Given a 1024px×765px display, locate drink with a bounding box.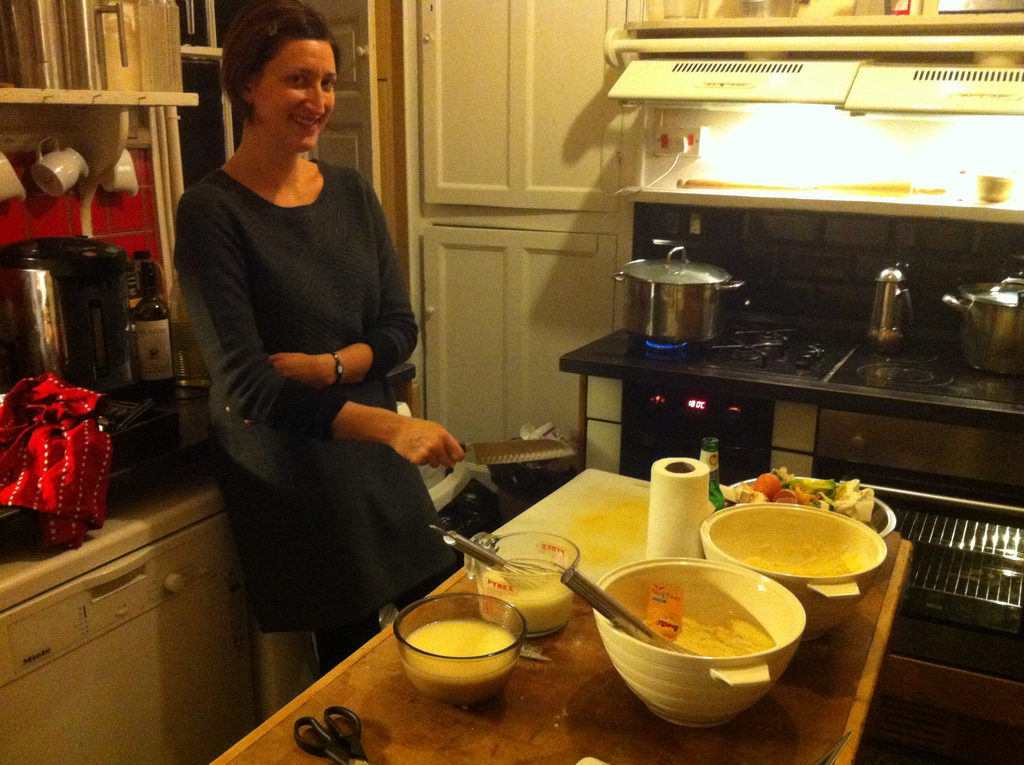
Located: 123,264,176,398.
